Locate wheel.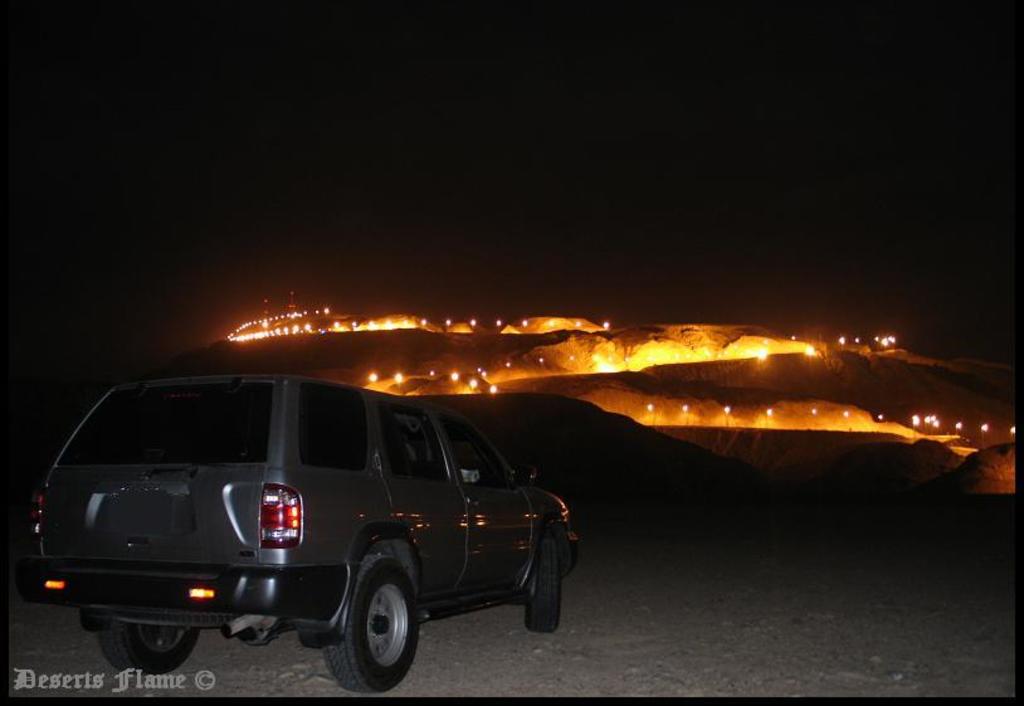
Bounding box: box=[323, 570, 408, 690].
